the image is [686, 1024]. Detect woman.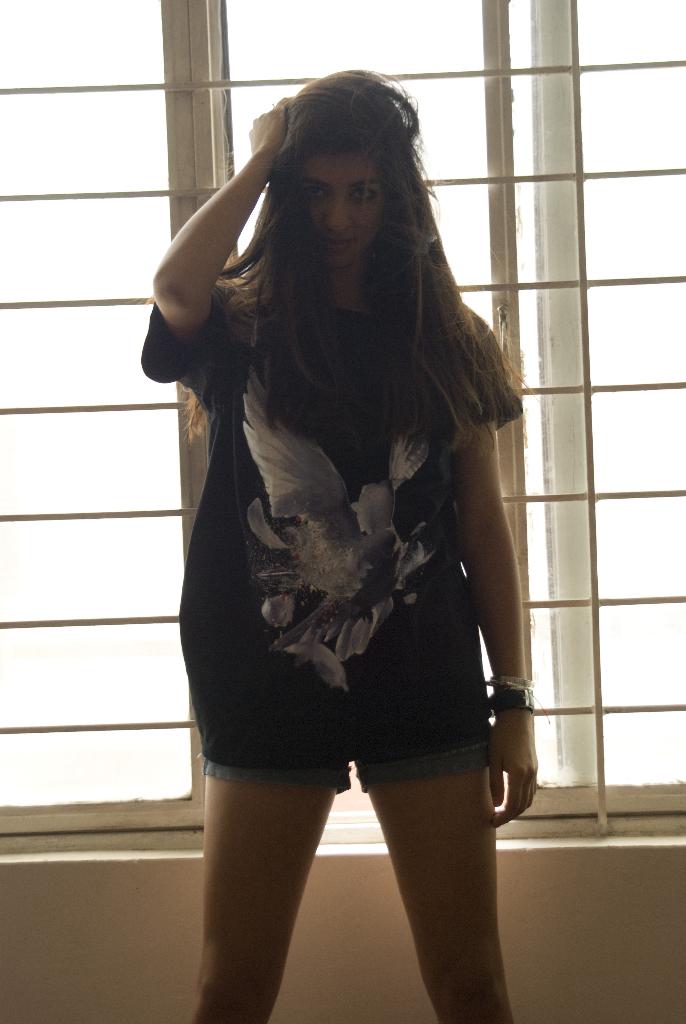
Detection: box(135, 63, 539, 1023).
